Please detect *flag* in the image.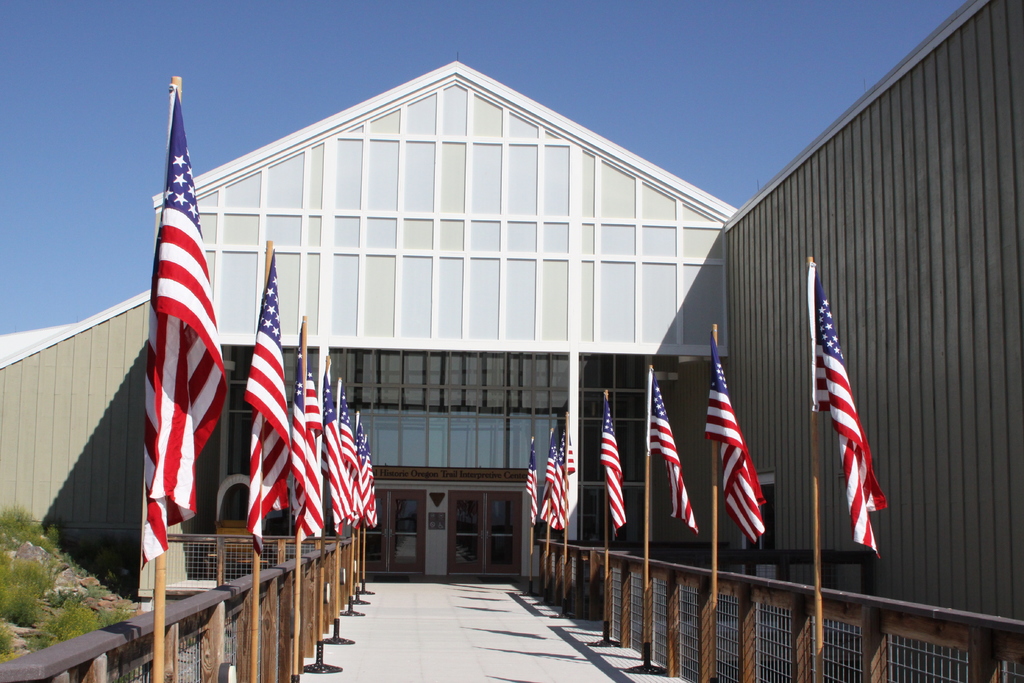
BBox(331, 395, 353, 533).
